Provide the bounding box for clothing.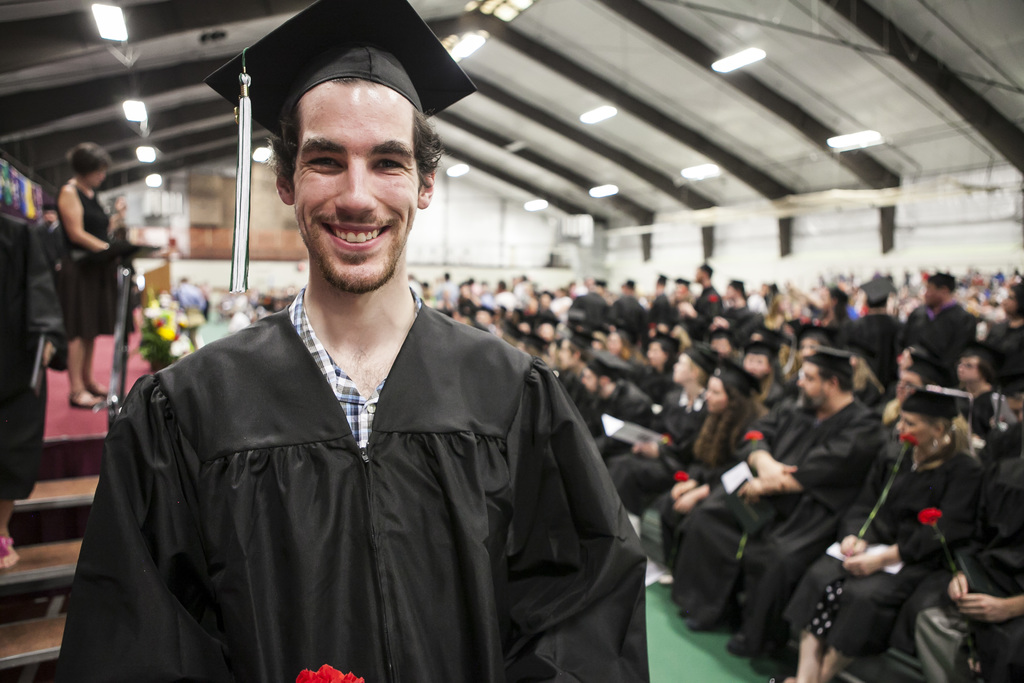
x1=684 y1=283 x2=717 y2=334.
